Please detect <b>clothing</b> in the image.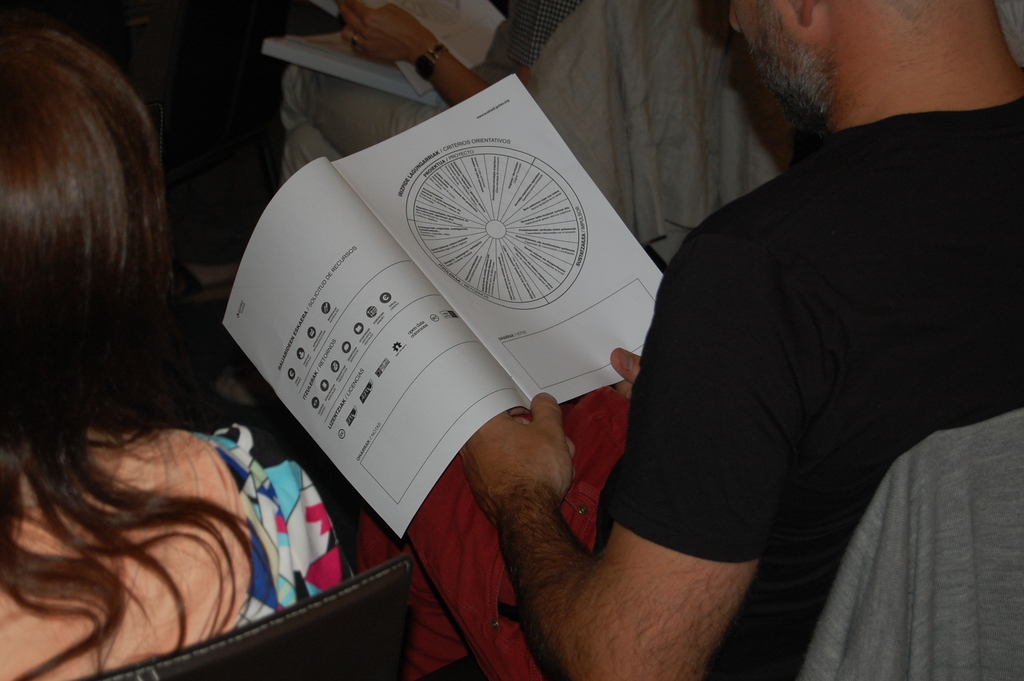
select_region(600, 32, 1003, 657).
